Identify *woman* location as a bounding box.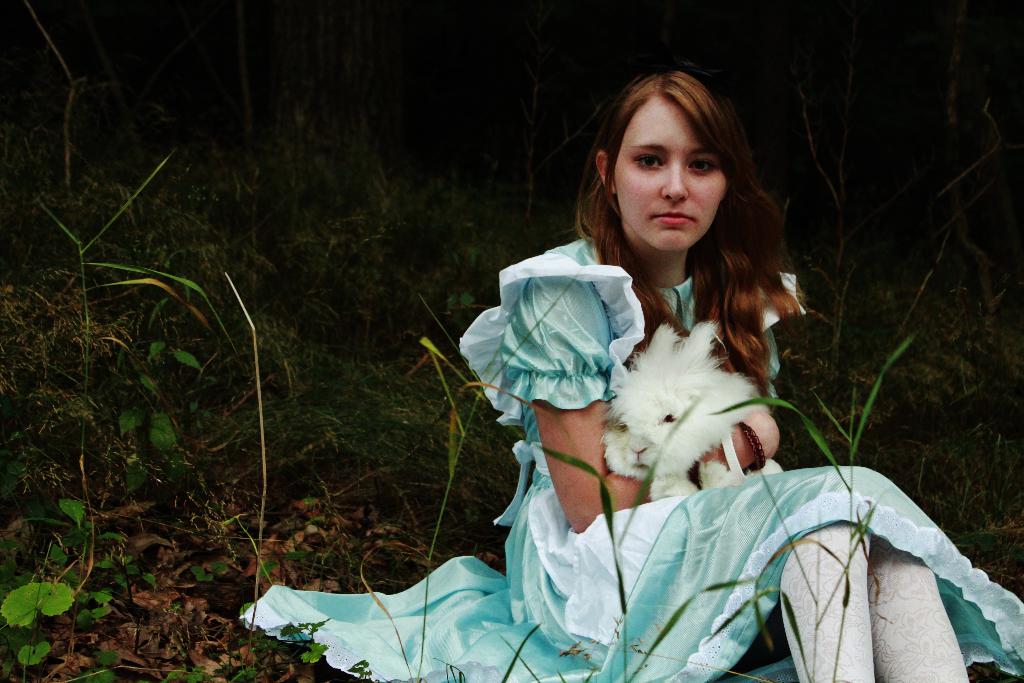
<region>243, 70, 1023, 682</region>.
